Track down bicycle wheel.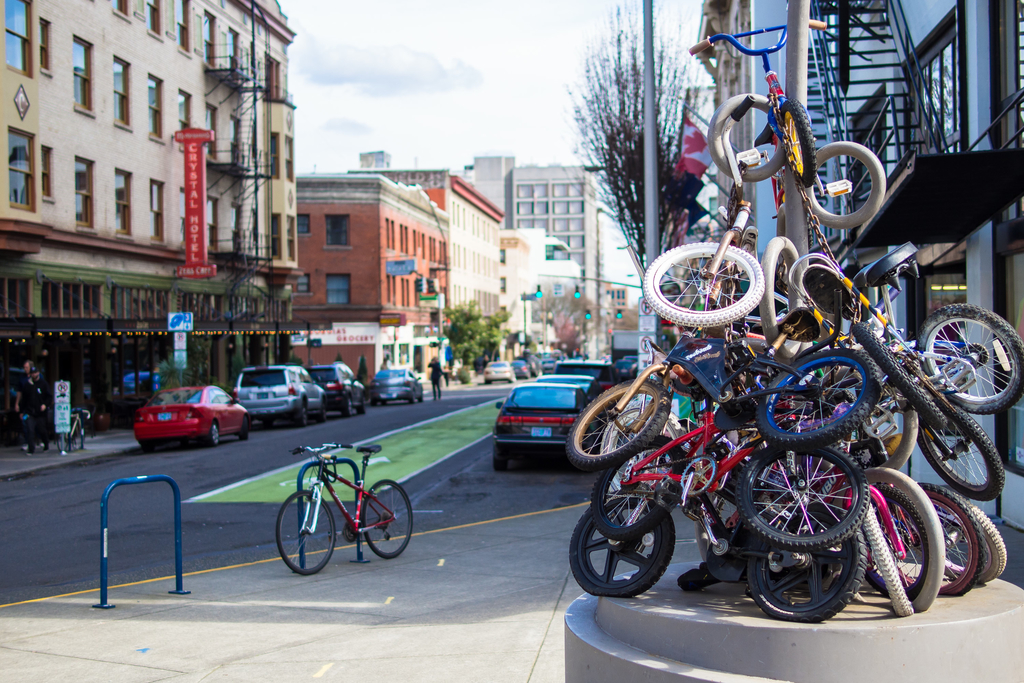
Tracked to (x1=922, y1=483, x2=979, y2=597).
